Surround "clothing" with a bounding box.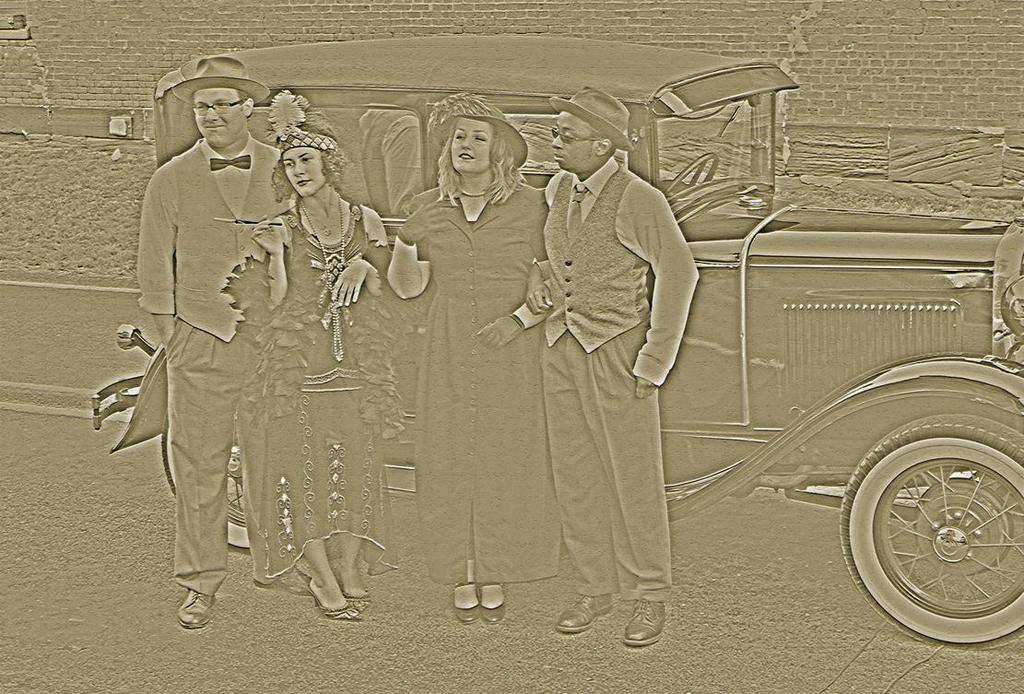
(137, 125, 283, 591).
